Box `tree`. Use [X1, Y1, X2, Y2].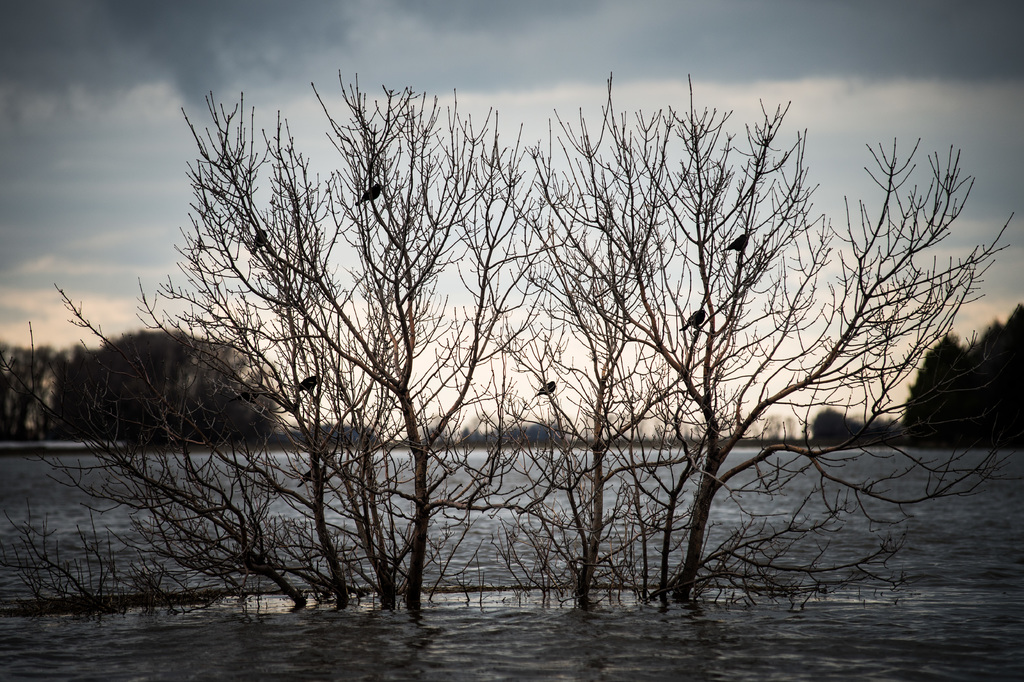
[170, 59, 505, 547].
